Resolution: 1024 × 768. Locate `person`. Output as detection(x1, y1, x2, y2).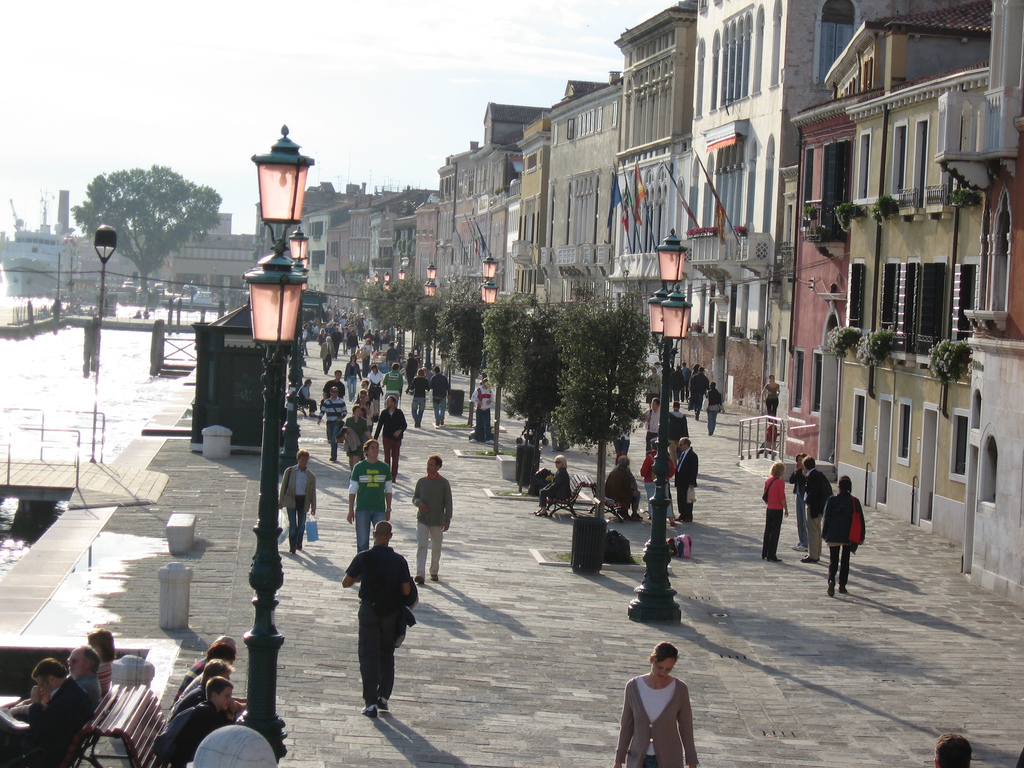
detection(669, 431, 700, 525).
